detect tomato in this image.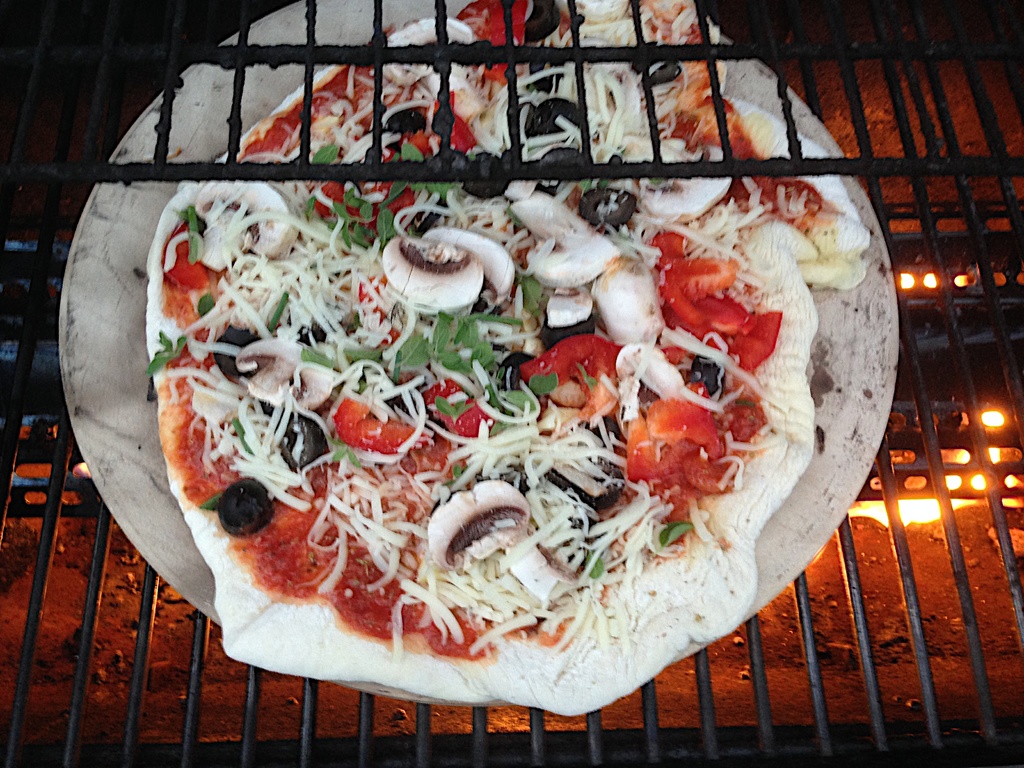
Detection: 650/391/722/461.
